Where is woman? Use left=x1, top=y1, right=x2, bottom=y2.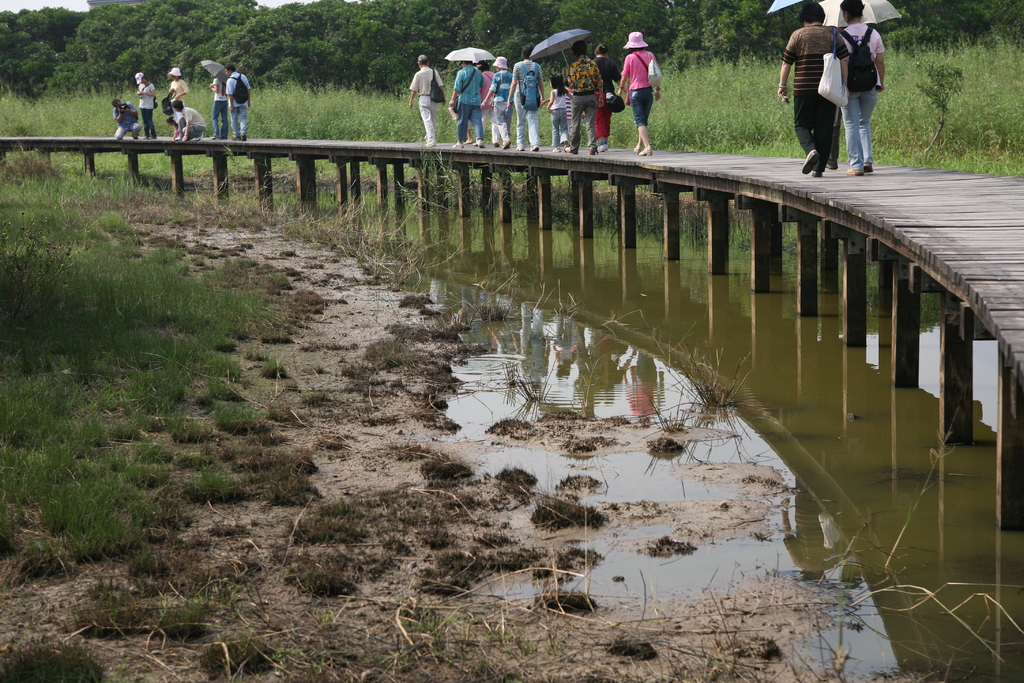
left=621, top=31, right=659, bottom=152.
